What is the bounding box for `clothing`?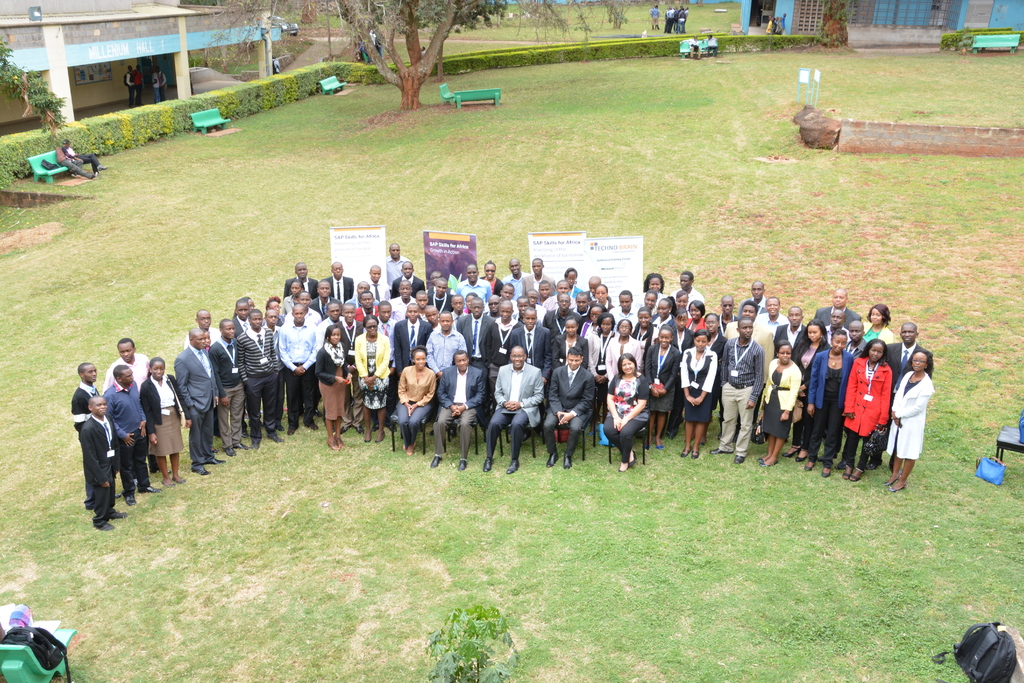
(left=397, top=365, right=437, bottom=447).
